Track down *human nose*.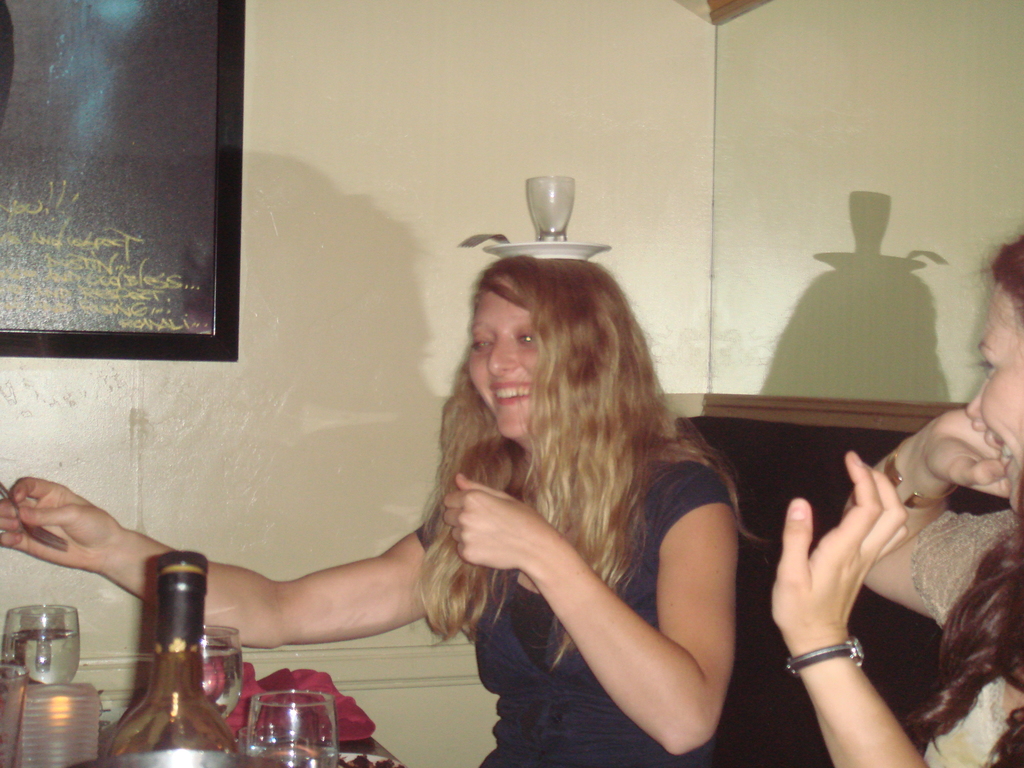
Tracked to Rect(486, 335, 517, 378).
